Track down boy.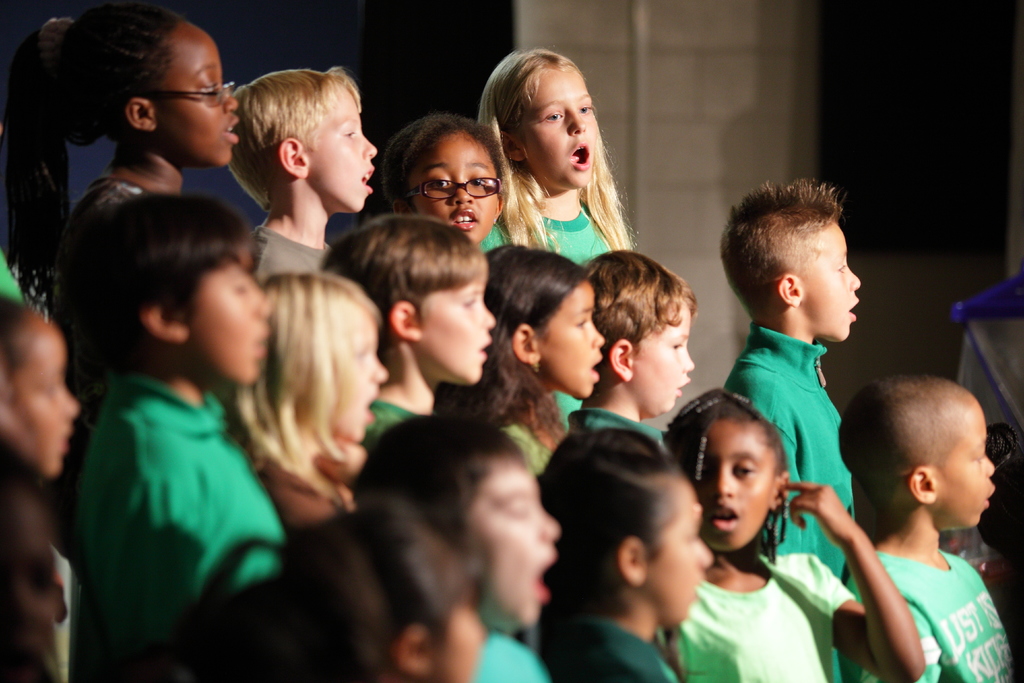
Tracked to {"left": 354, "top": 411, "right": 562, "bottom": 682}.
